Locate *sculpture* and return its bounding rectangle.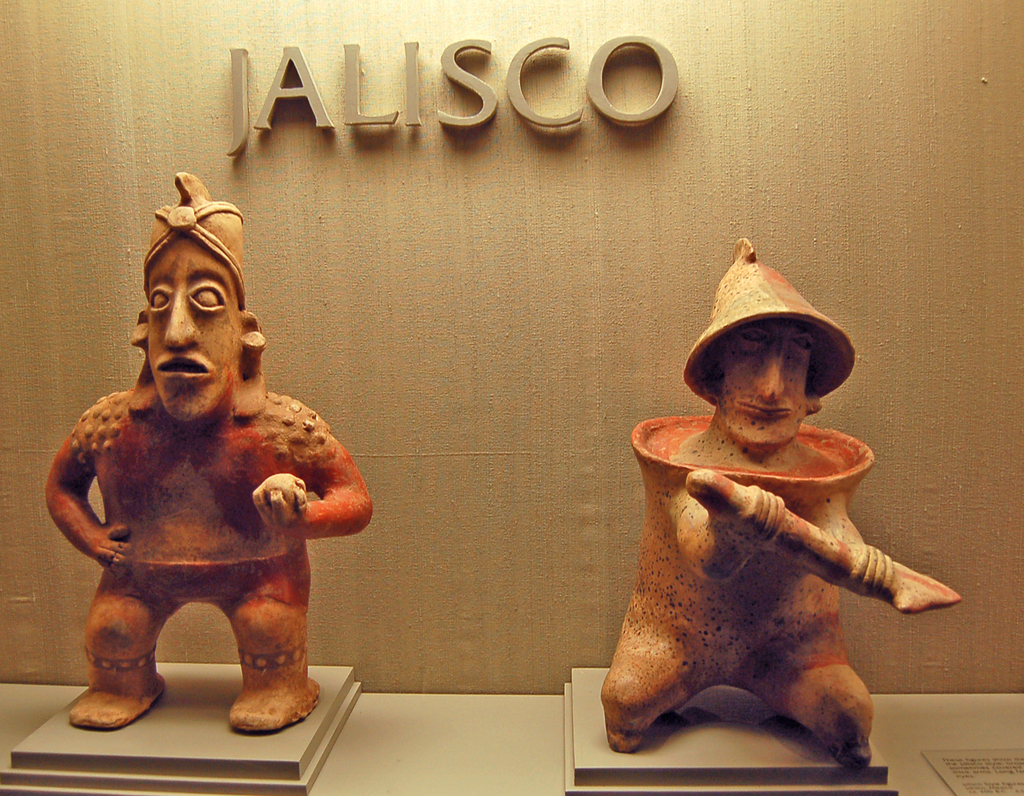
x1=609, y1=240, x2=973, y2=767.
